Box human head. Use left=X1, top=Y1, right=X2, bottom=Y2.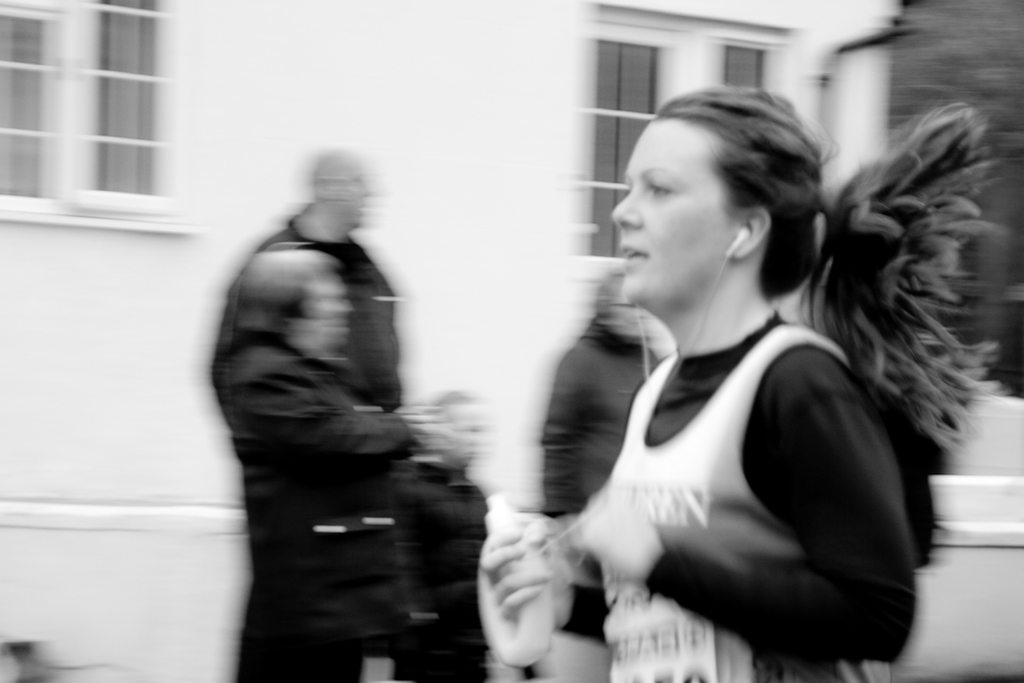
left=593, top=267, right=649, bottom=346.
